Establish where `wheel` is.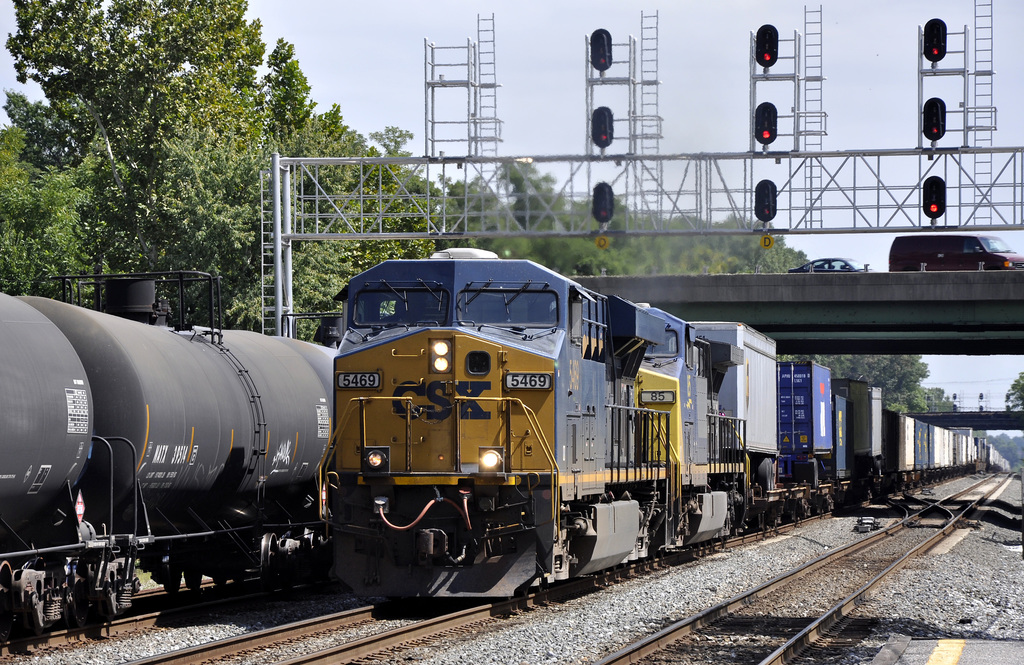
Established at [215,572,225,591].
